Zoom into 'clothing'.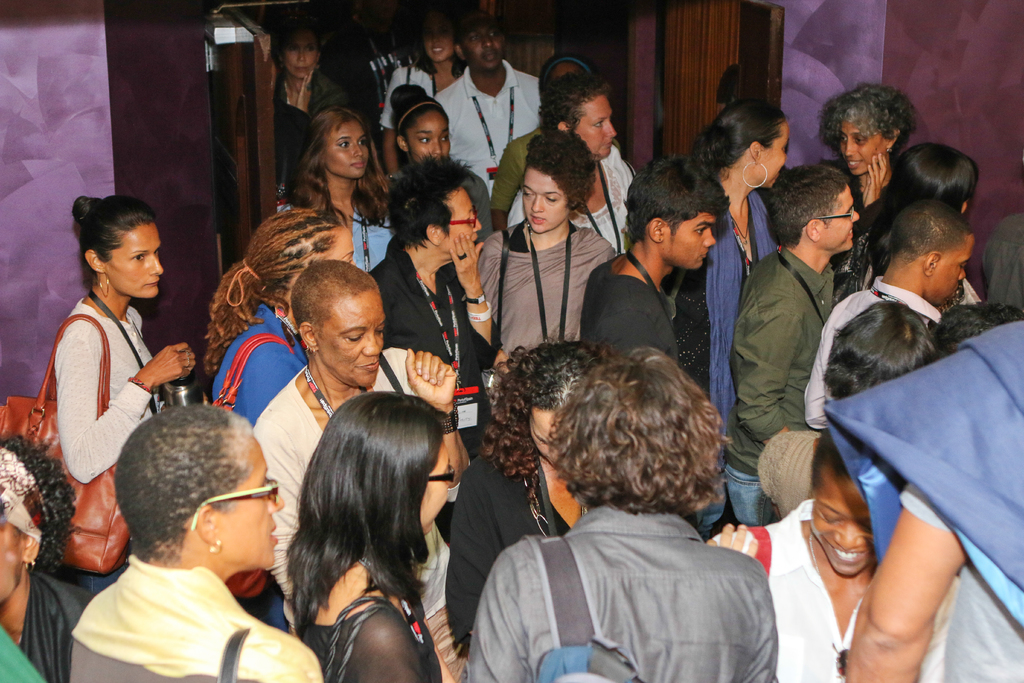
Zoom target: 376,60,448,133.
